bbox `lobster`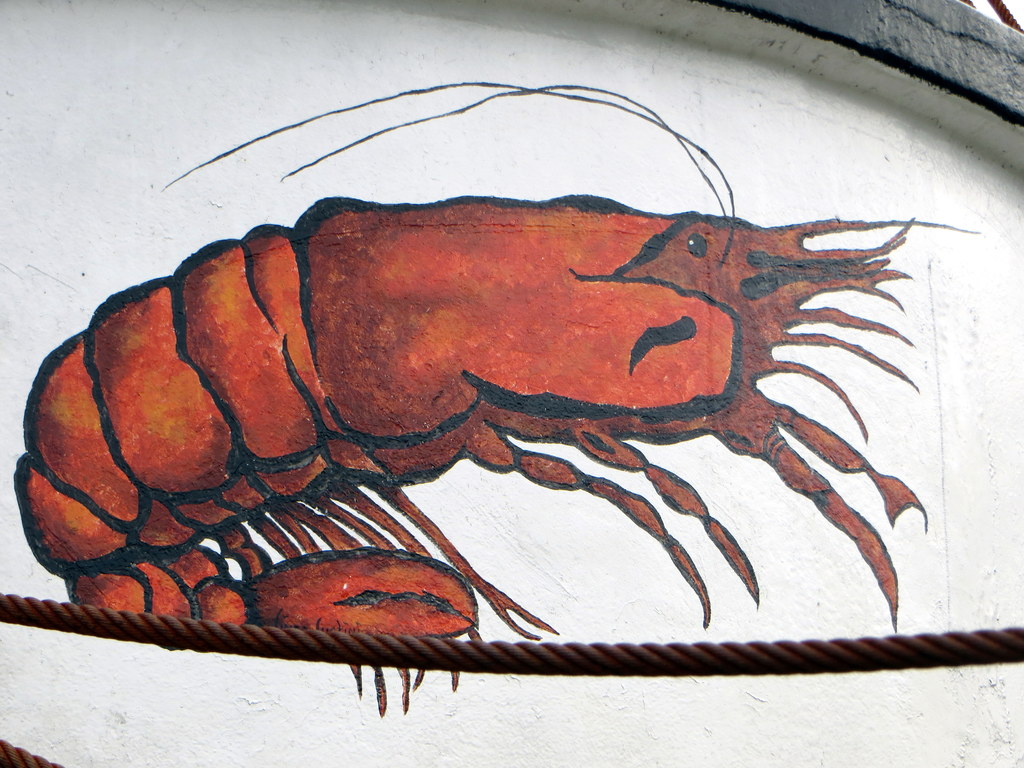
<box>12,79,976,716</box>
